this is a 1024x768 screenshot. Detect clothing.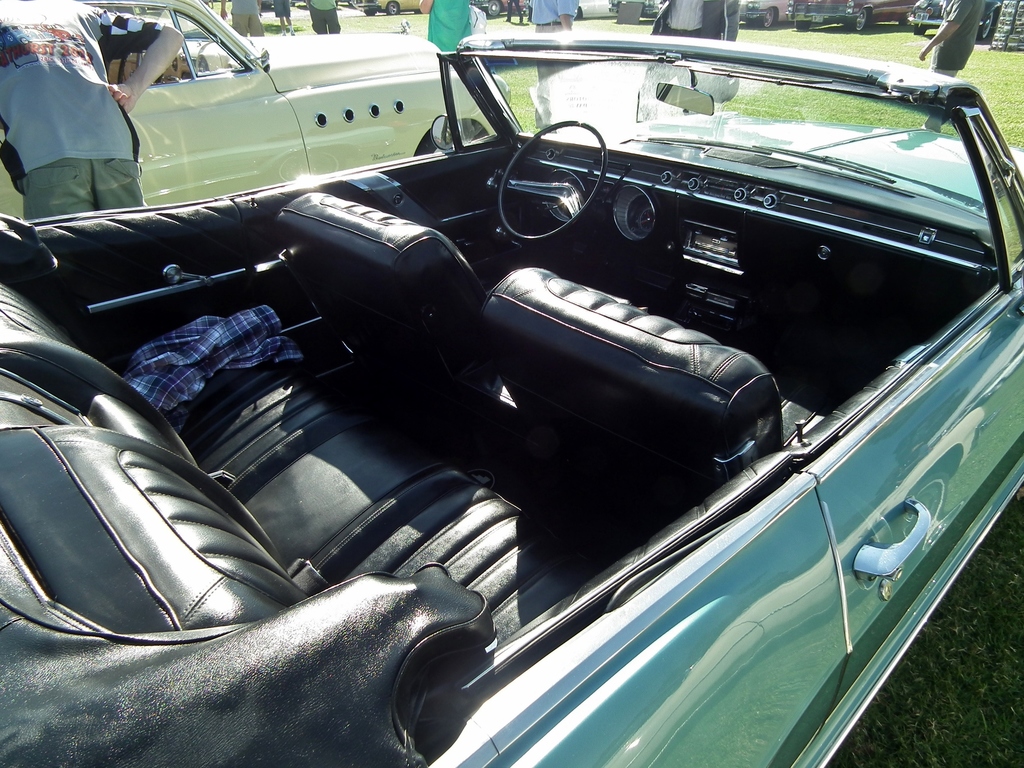
[271, 0, 292, 20].
